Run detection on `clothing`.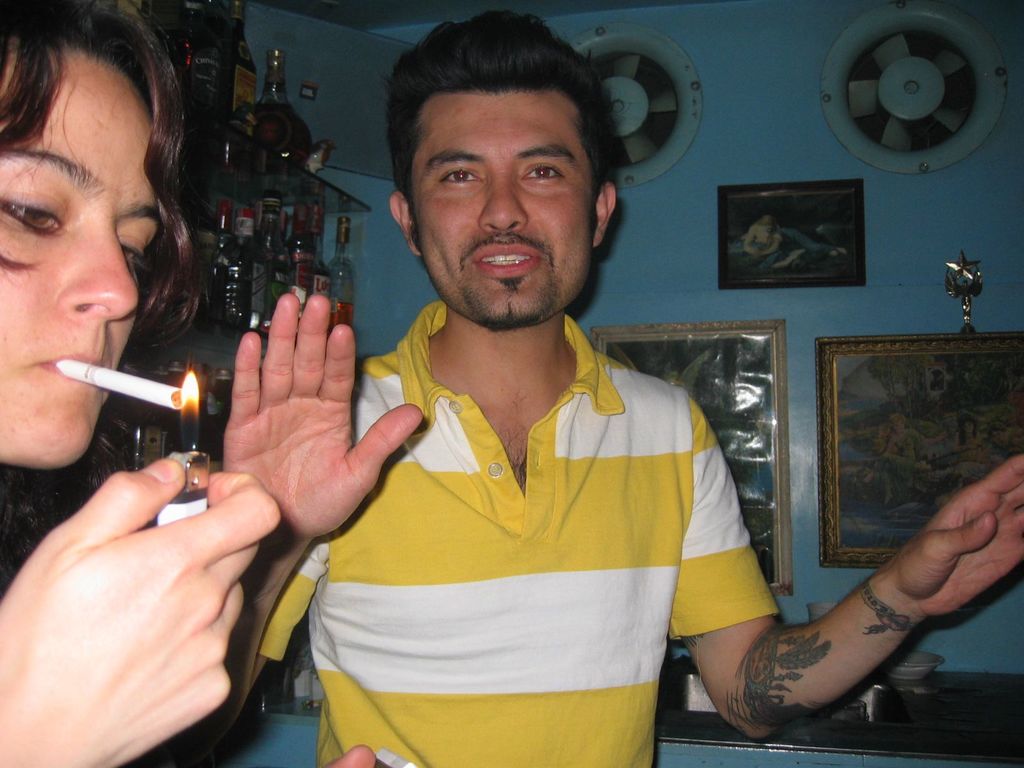
Result: l=234, t=324, r=764, b=749.
